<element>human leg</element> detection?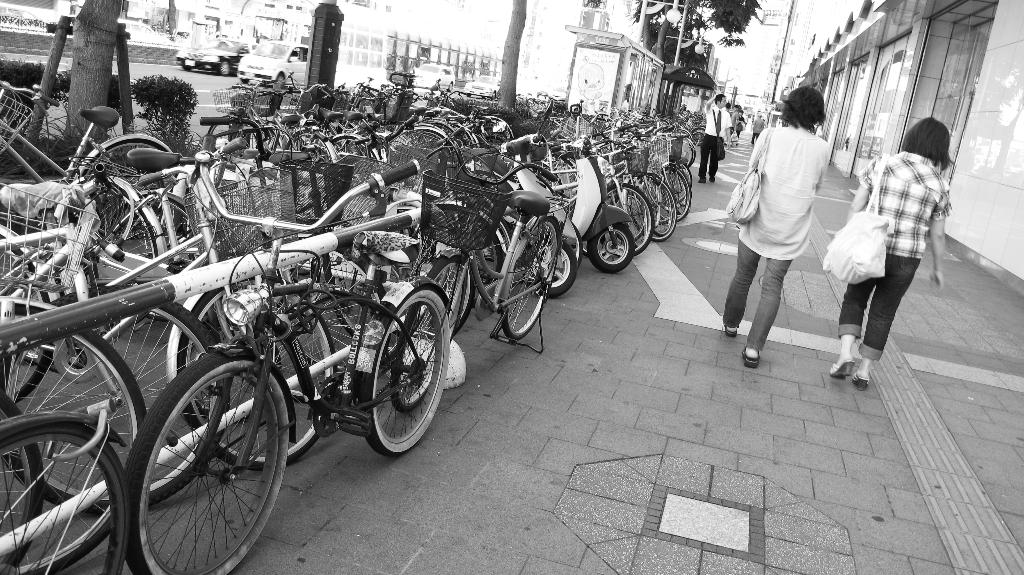
bbox(744, 257, 787, 364)
